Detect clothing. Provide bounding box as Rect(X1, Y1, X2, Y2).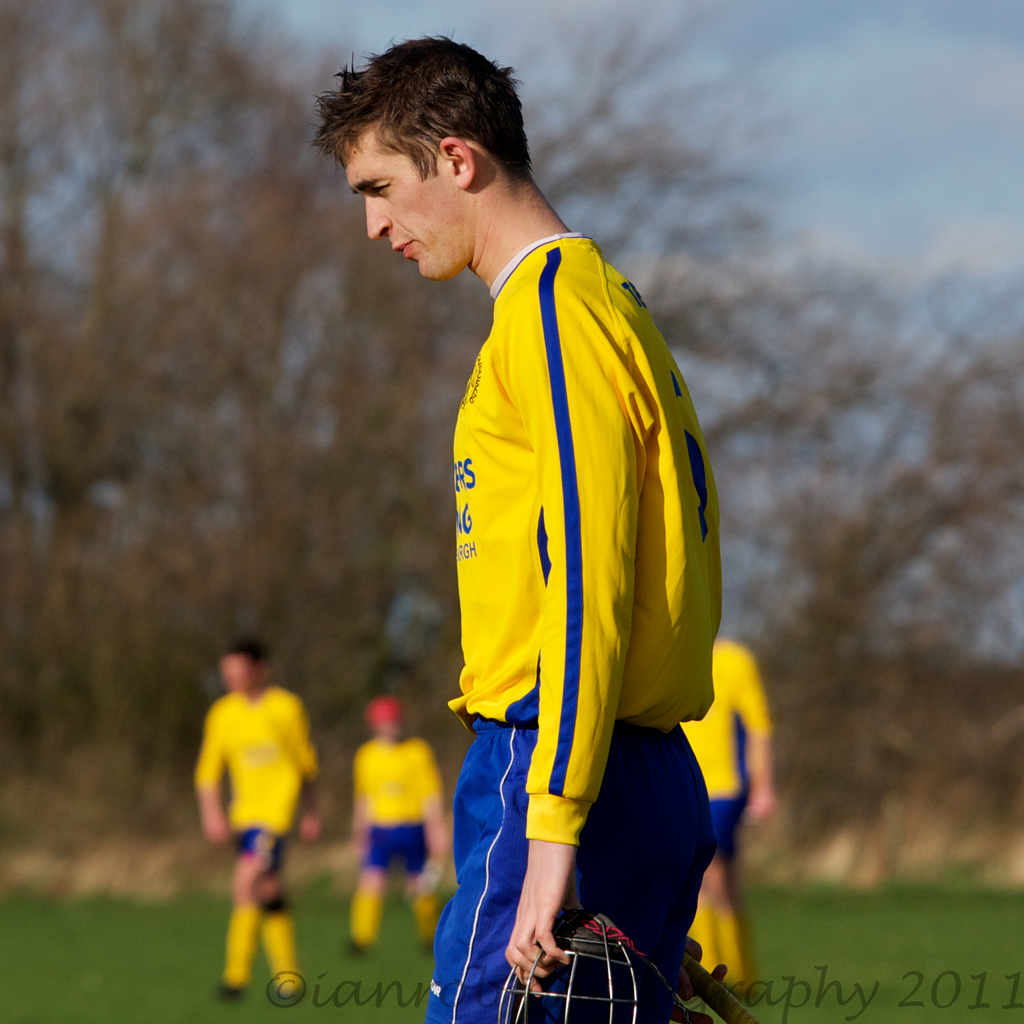
Rect(424, 212, 722, 1022).
